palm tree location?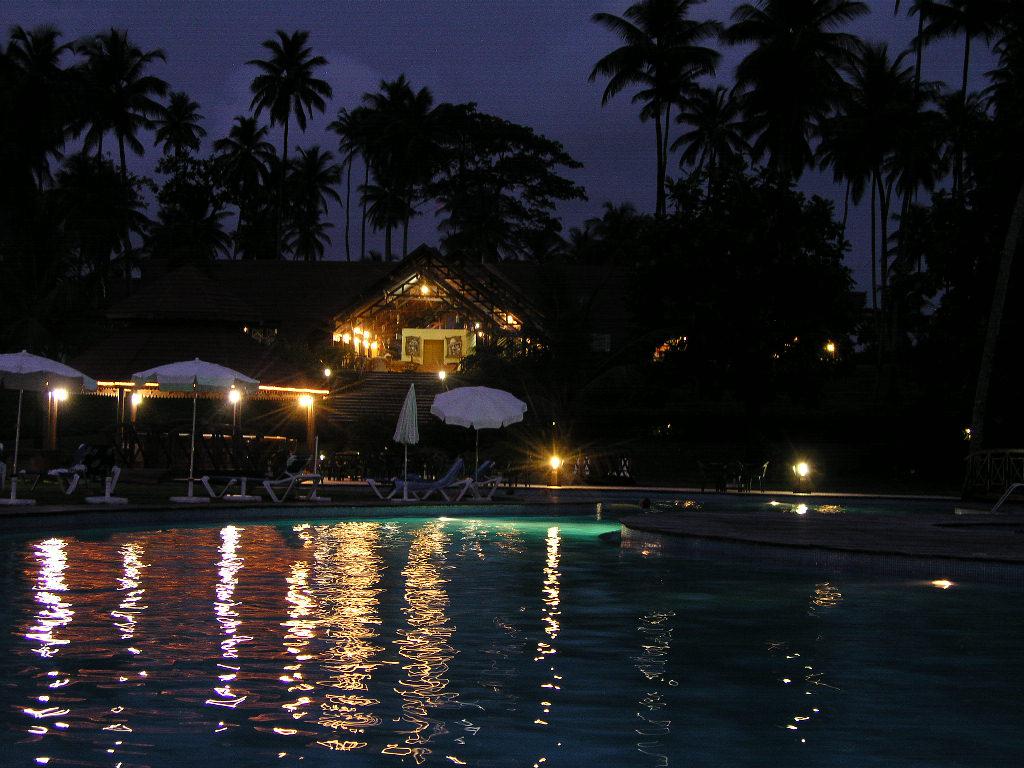
331/117/377/302
